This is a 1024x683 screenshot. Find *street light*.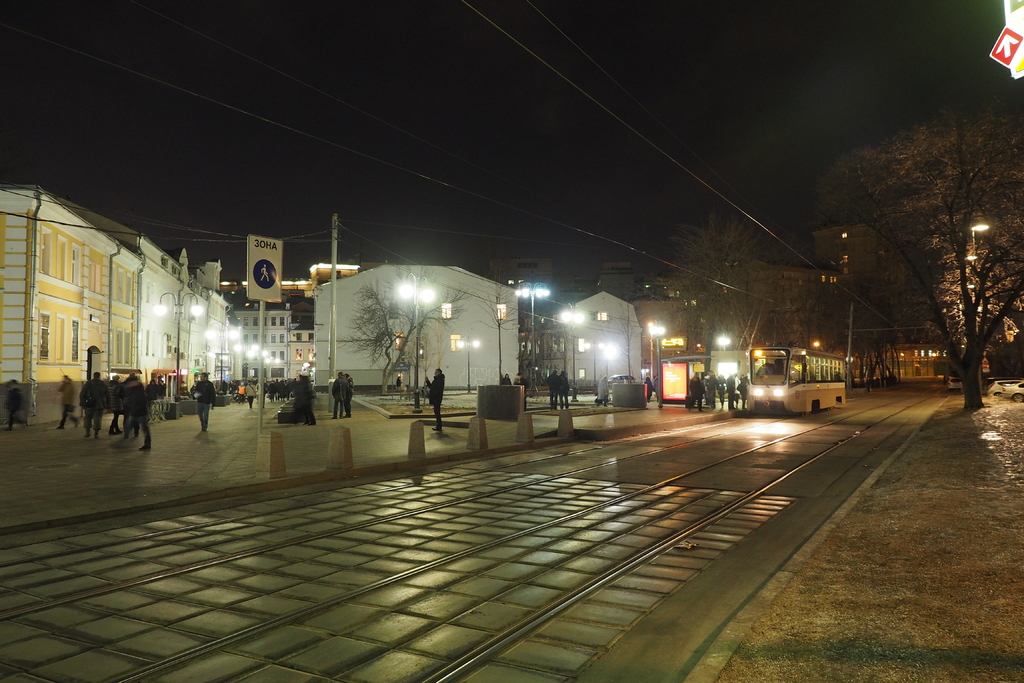
Bounding box: <region>647, 321, 669, 406</region>.
